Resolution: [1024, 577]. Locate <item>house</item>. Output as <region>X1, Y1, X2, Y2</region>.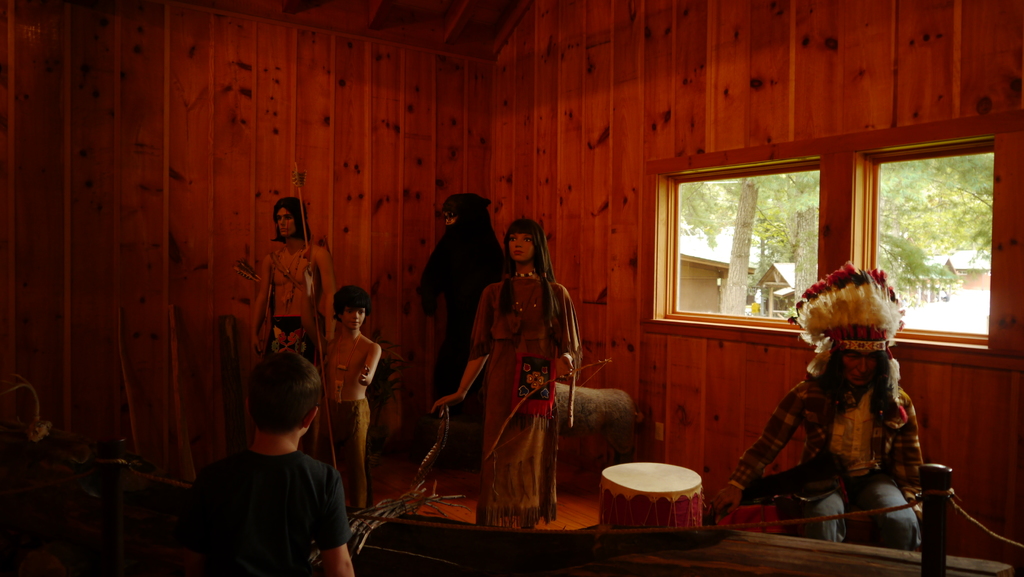
<region>940, 253, 995, 287</region>.
